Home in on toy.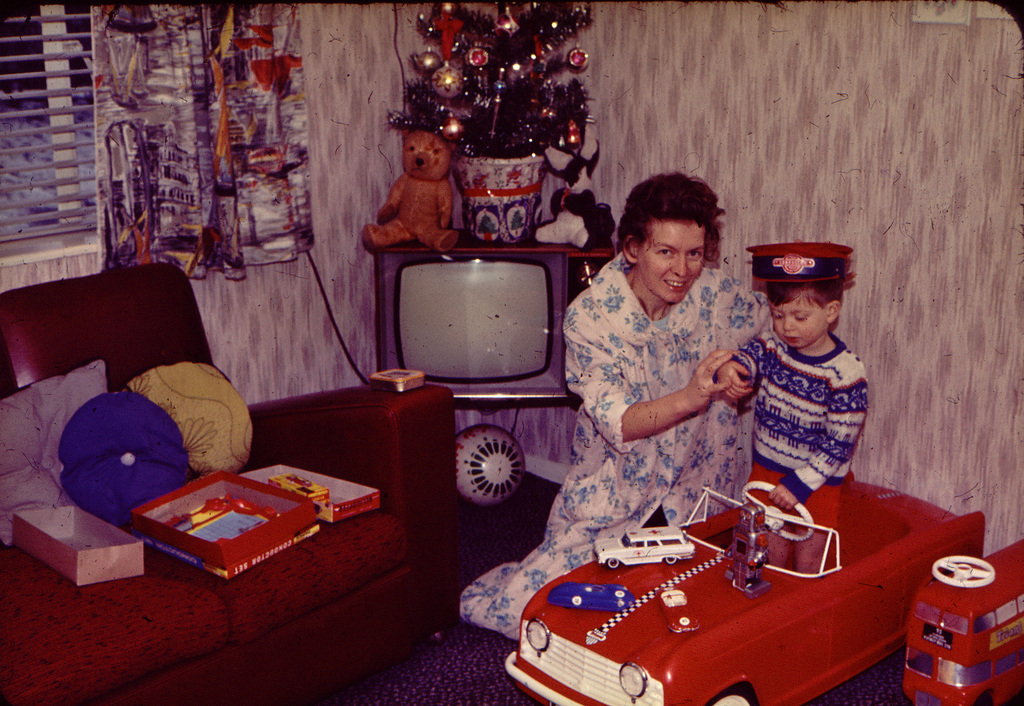
Homed in at [x1=504, y1=470, x2=986, y2=705].
